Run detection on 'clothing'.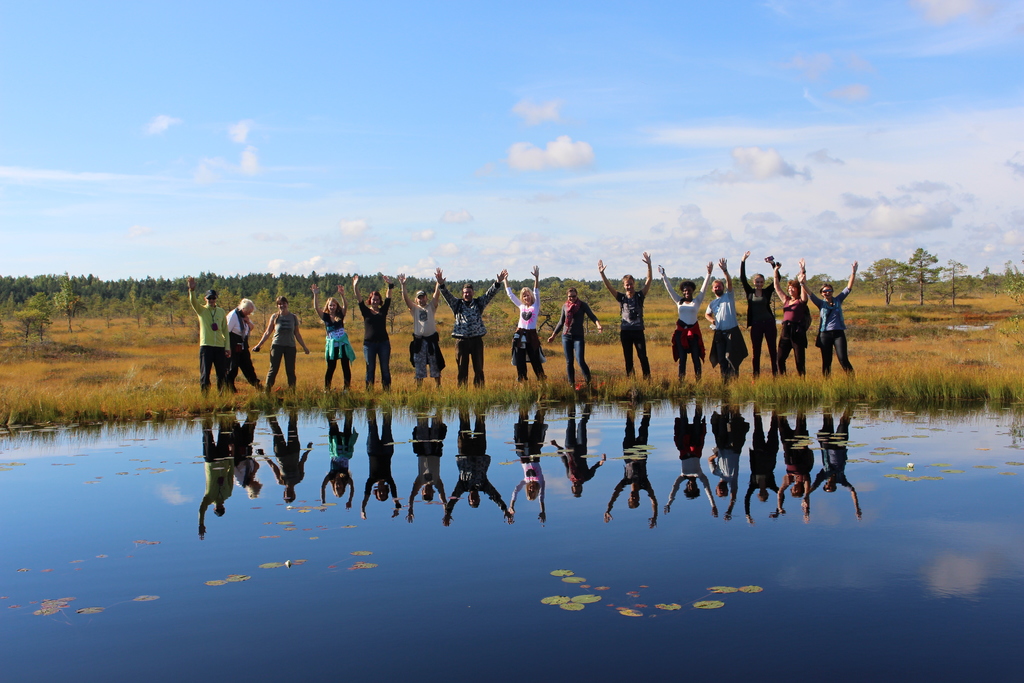
Result: [196, 297, 238, 388].
